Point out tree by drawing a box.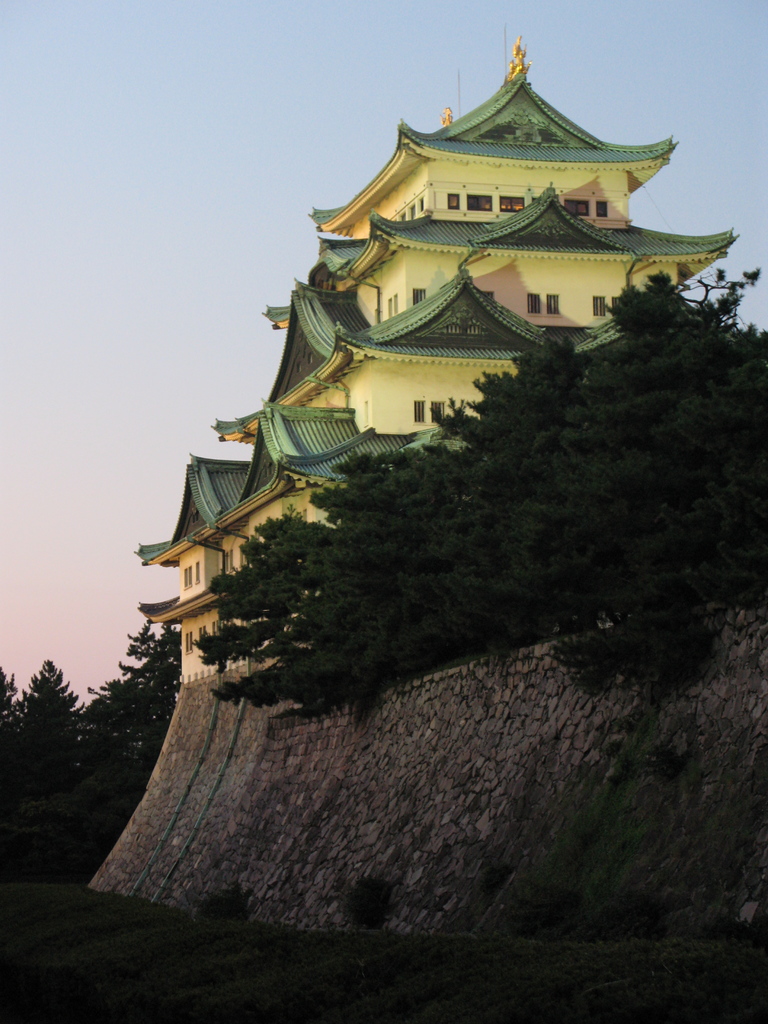
bbox=(0, 666, 27, 755).
